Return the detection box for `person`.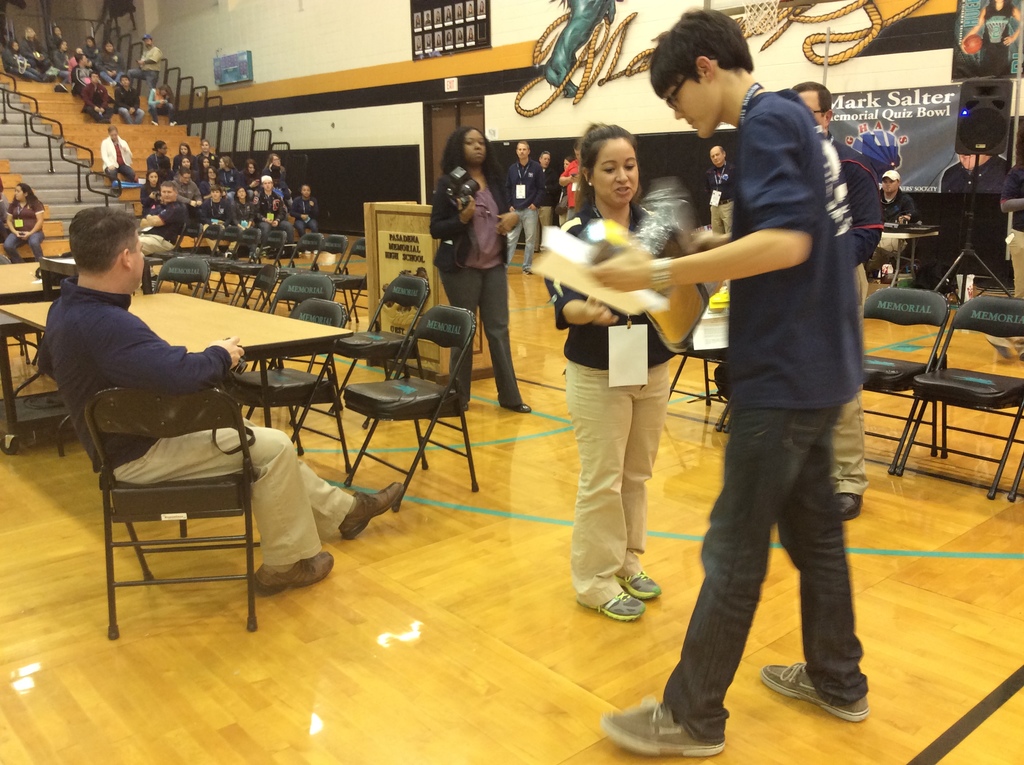
x1=100, y1=122, x2=133, y2=205.
